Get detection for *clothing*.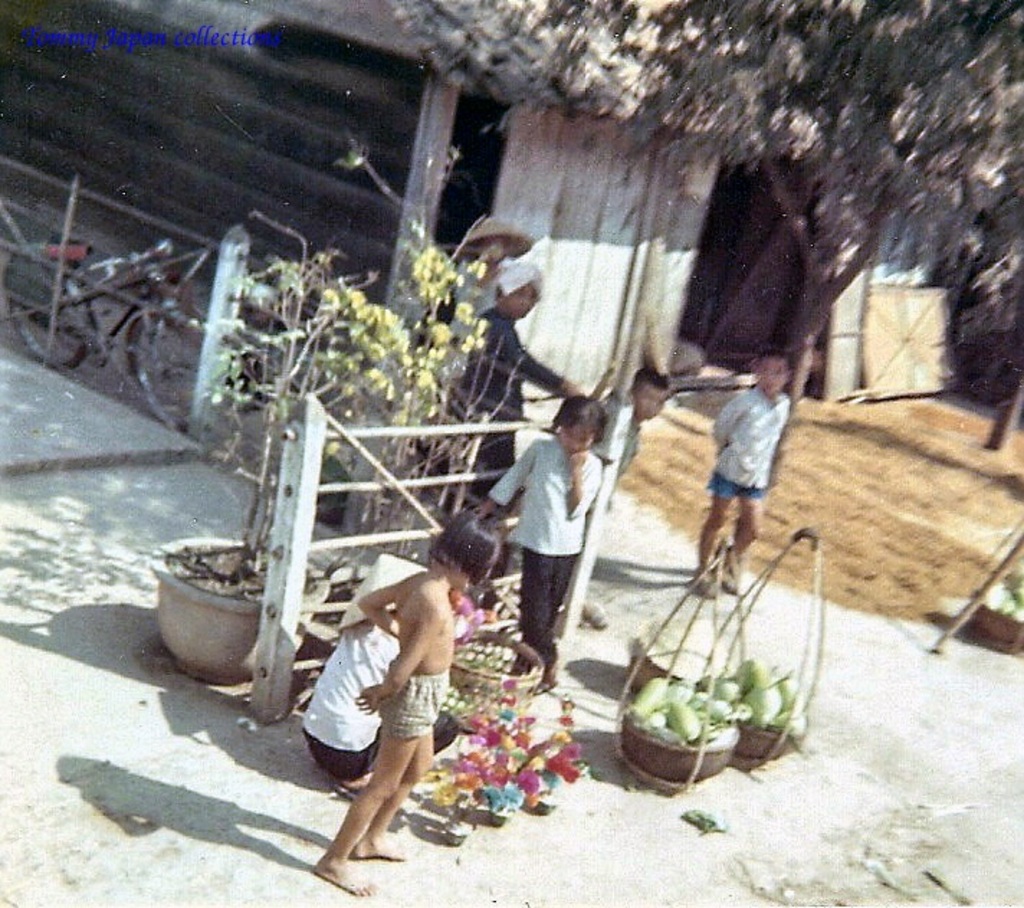
Detection: box=[416, 299, 567, 504].
